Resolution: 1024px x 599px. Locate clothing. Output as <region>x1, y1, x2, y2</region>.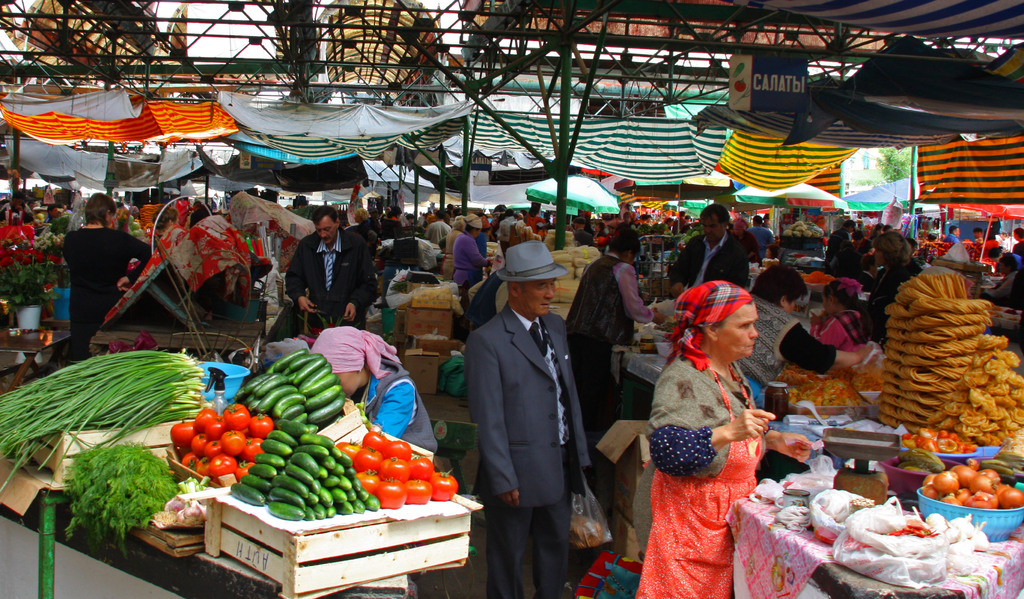
<region>59, 220, 148, 360</region>.
